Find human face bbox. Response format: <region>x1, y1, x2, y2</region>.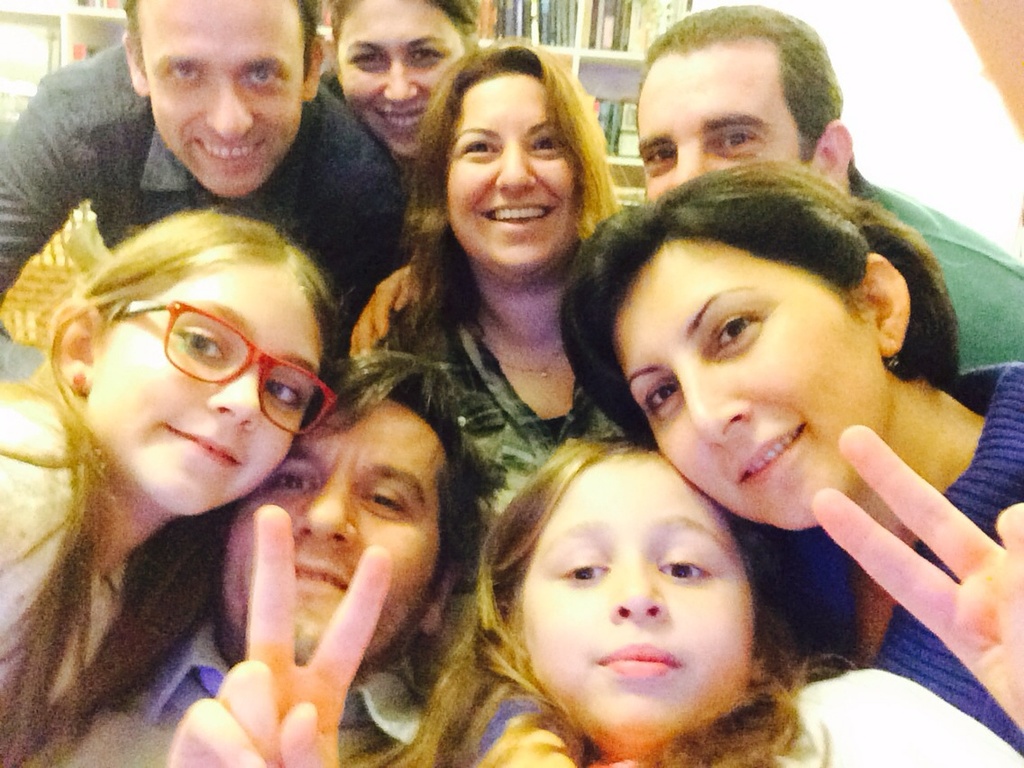
<region>343, 0, 475, 160</region>.
